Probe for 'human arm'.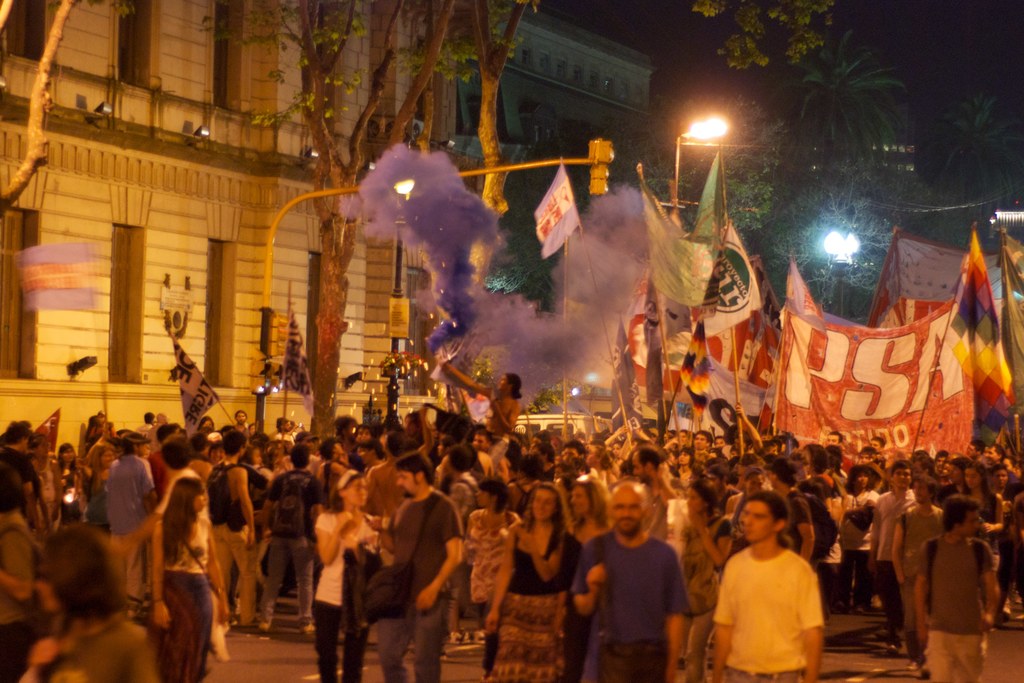
Probe result: bbox=(486, 397, 524, 428).
